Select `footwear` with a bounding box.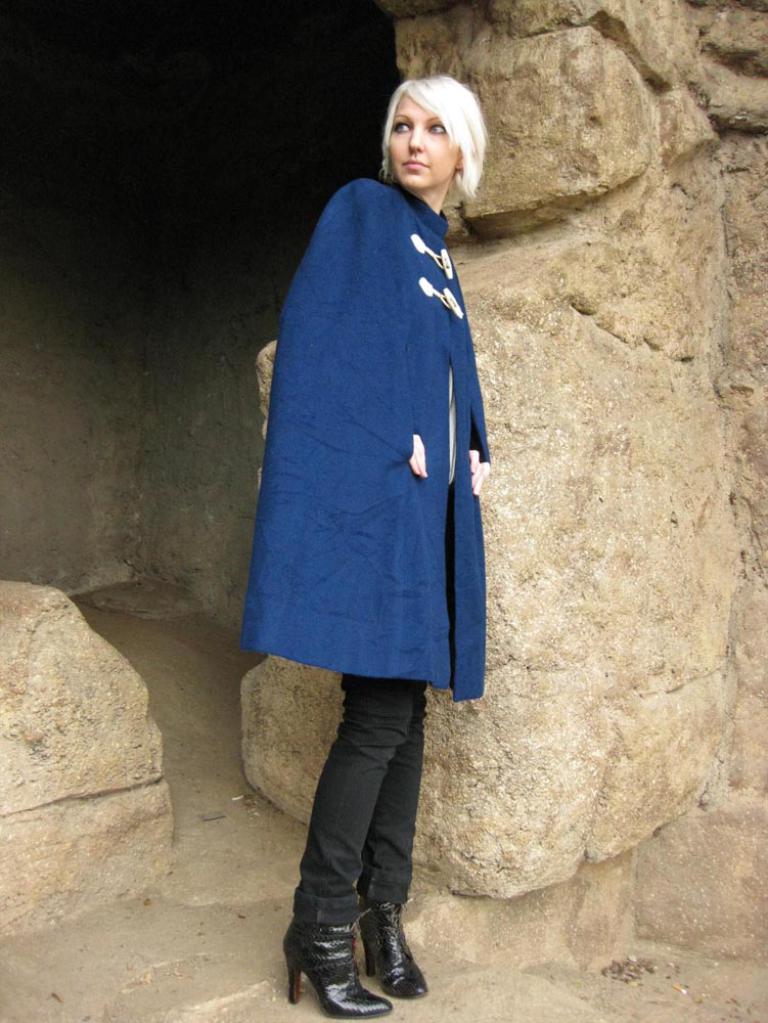
l=354, t=901, r=426, b=1002.
